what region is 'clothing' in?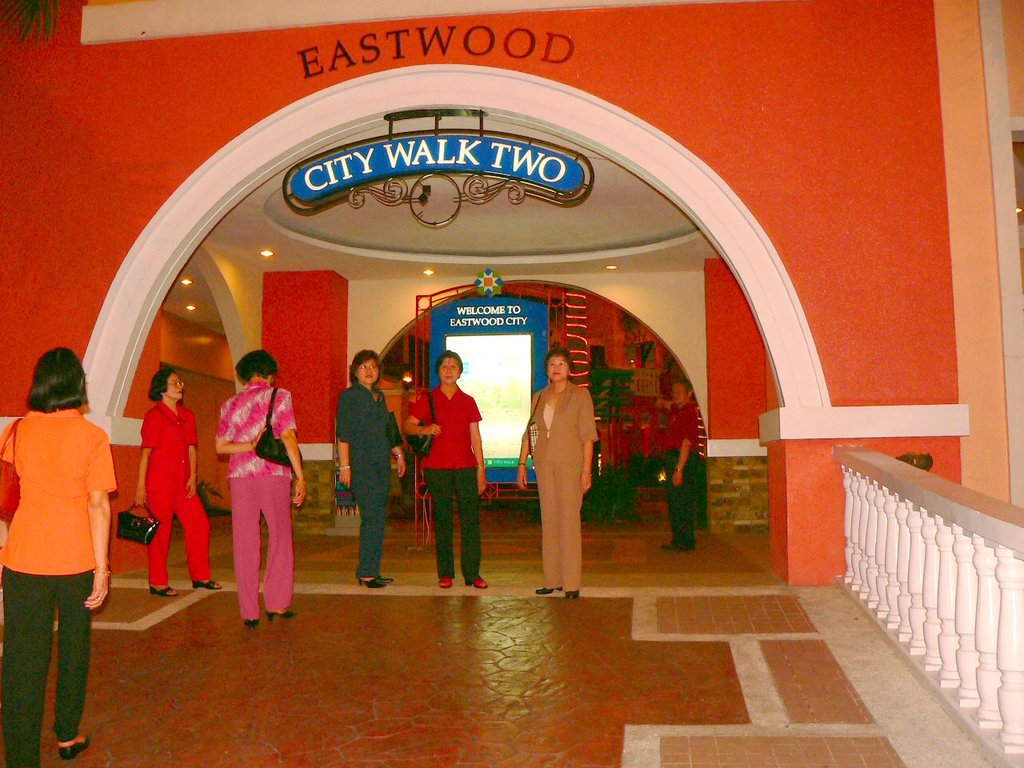
x1=520 y1=381 x2=601 y2=591.
